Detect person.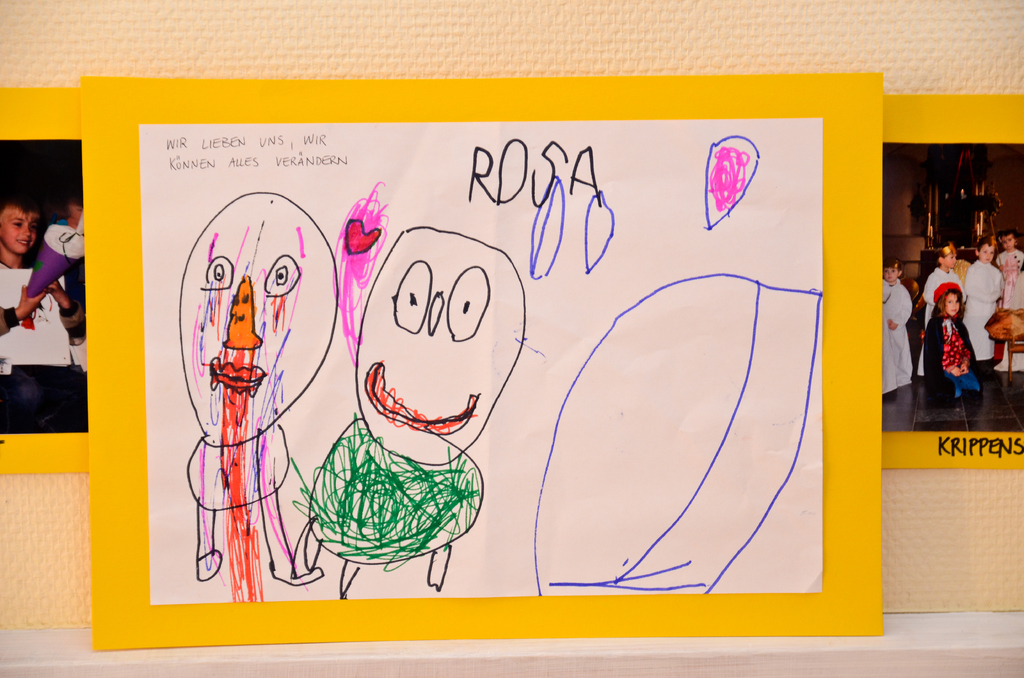
Detected at <box>918,239,967,378</box>.
